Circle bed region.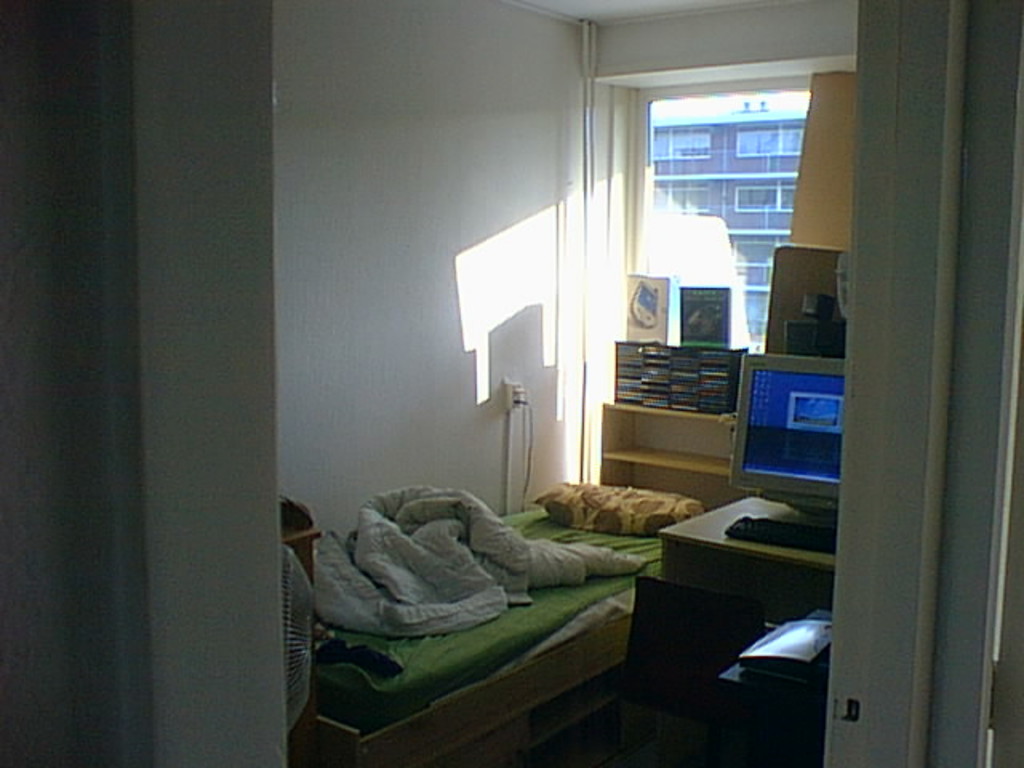
Region: (x1=269, y1=477, x2=712, y2=766).
